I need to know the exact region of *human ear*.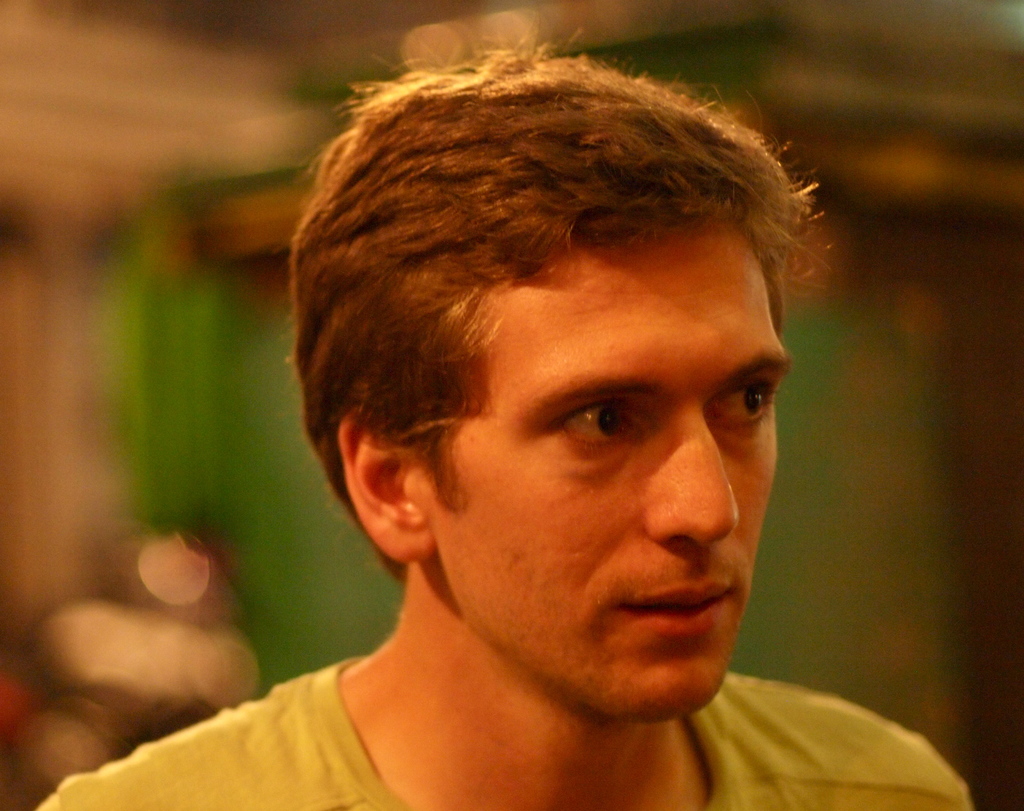
Region: 336, 407, 440, 561.
